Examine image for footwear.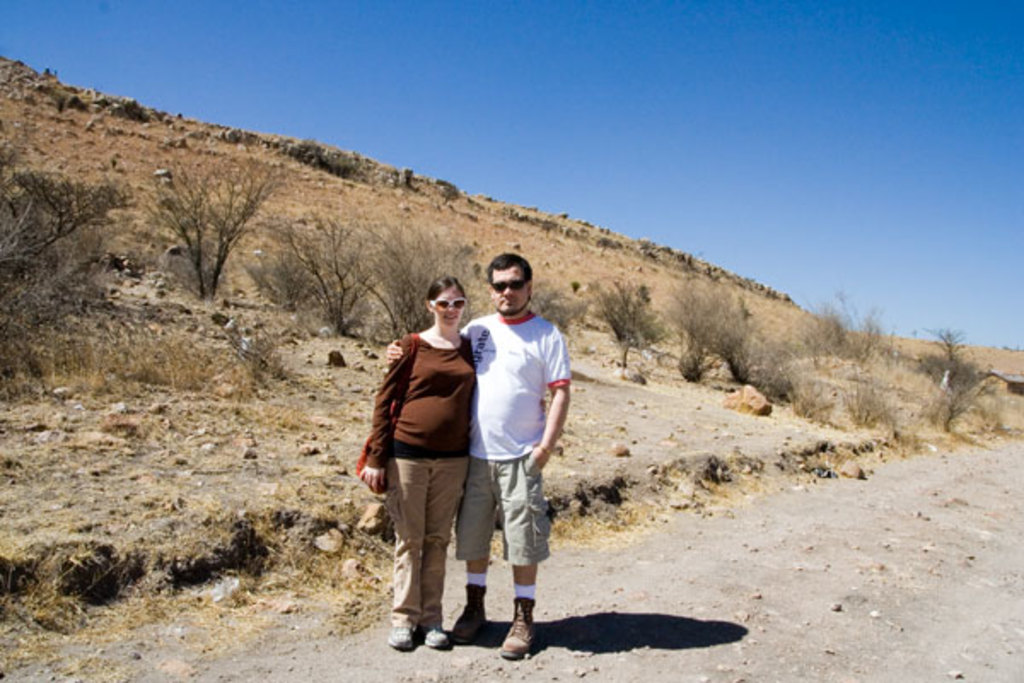
Examination result: BBox(386, 613, 420, 649).
